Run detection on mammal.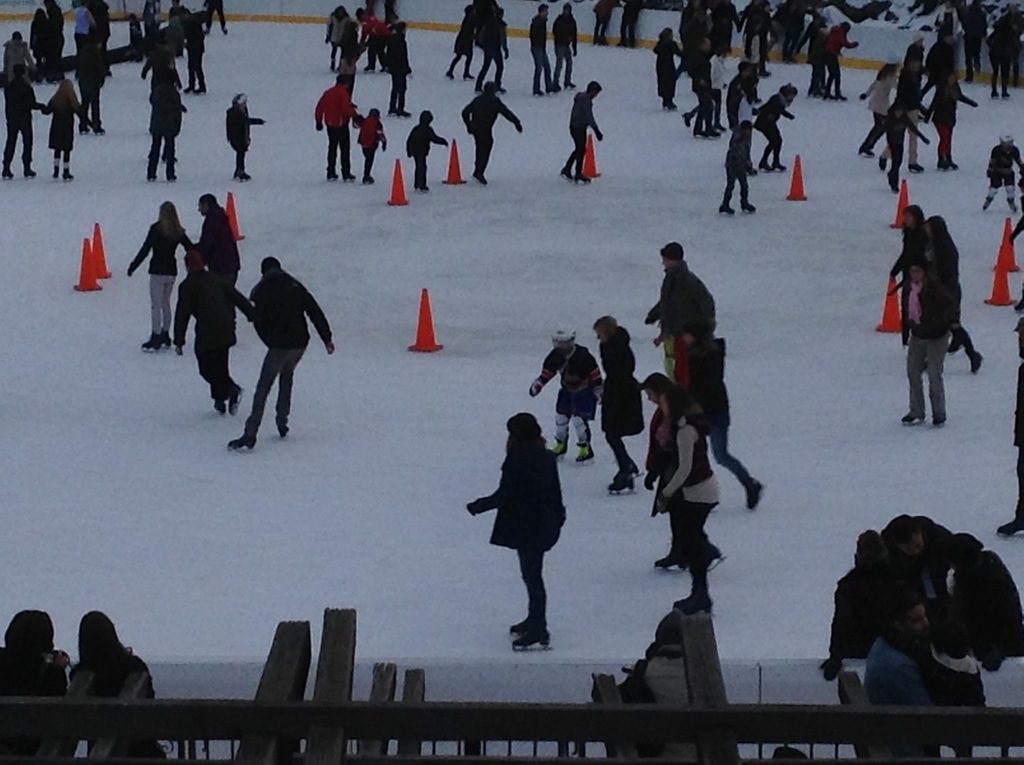
Result: [141,0,162,35].
